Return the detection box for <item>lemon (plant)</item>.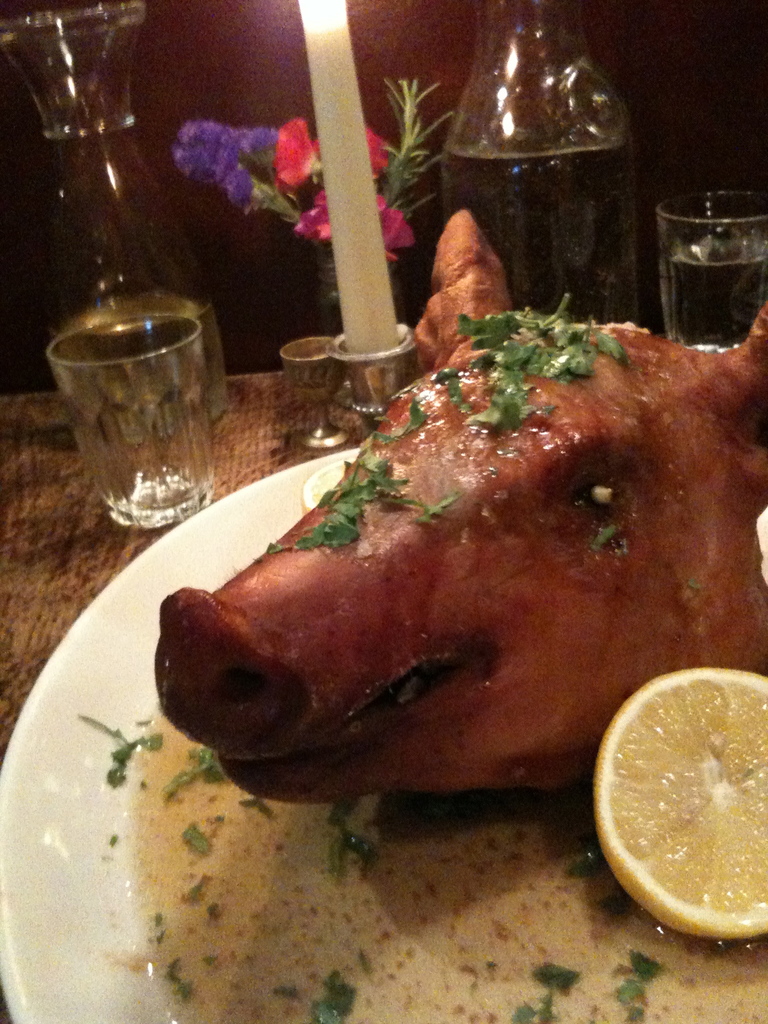
{"left": 593, "top": 655, "right": 765, "bottom": 941}.
